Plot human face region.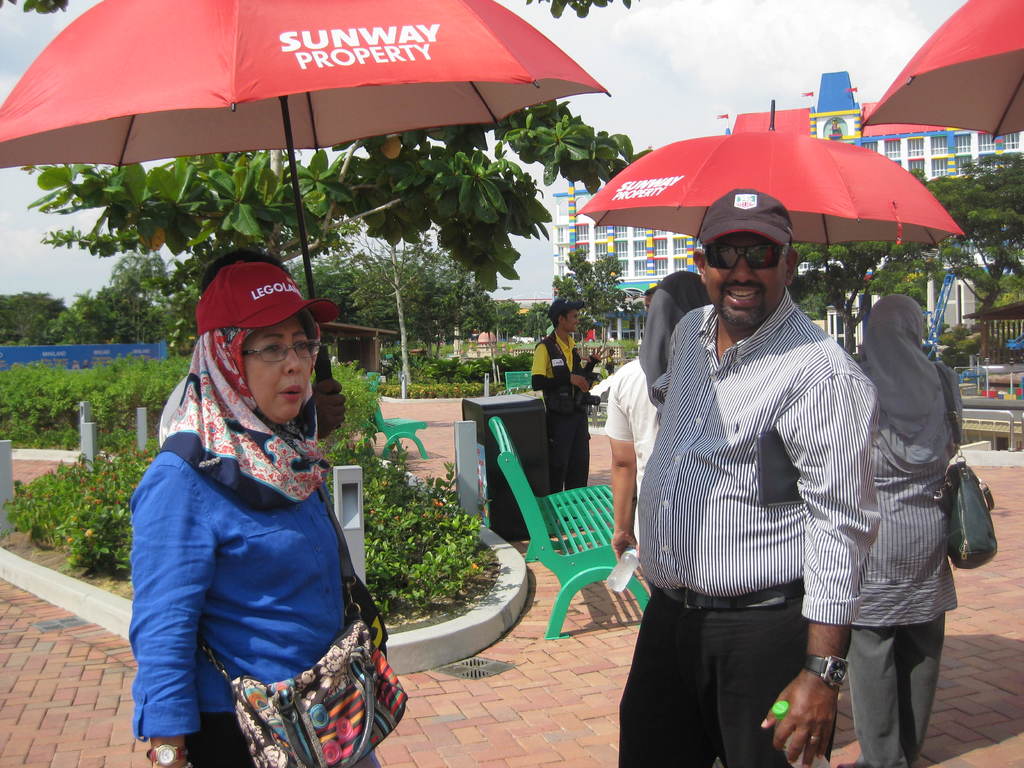
Plotted at (559,310,579,336).
